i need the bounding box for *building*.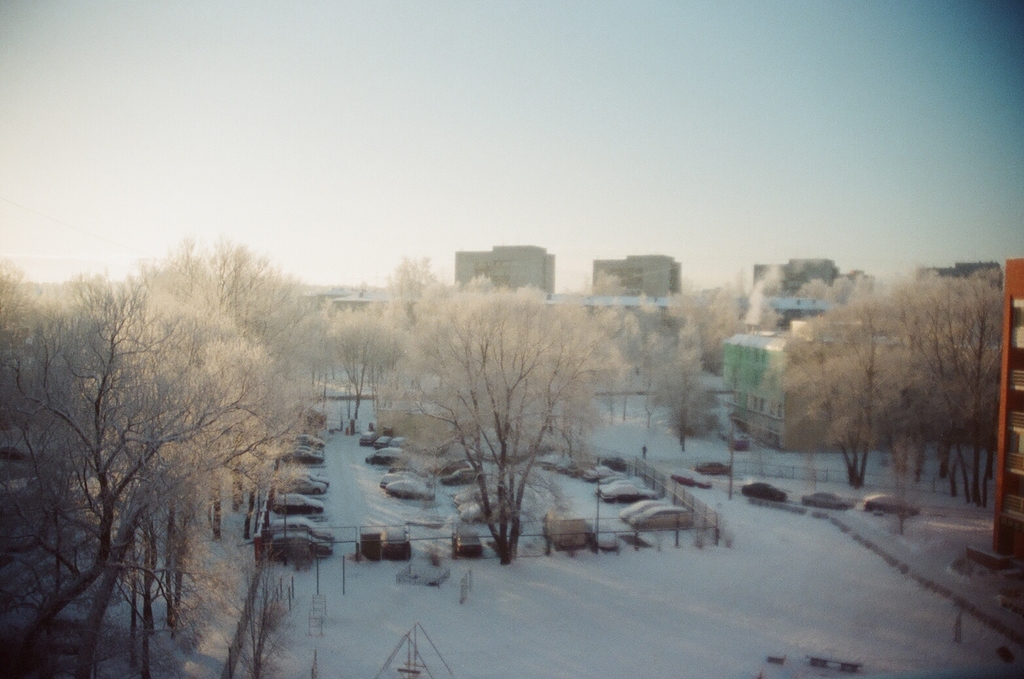
Here it is: bbox(724, 320, 894, 453).
